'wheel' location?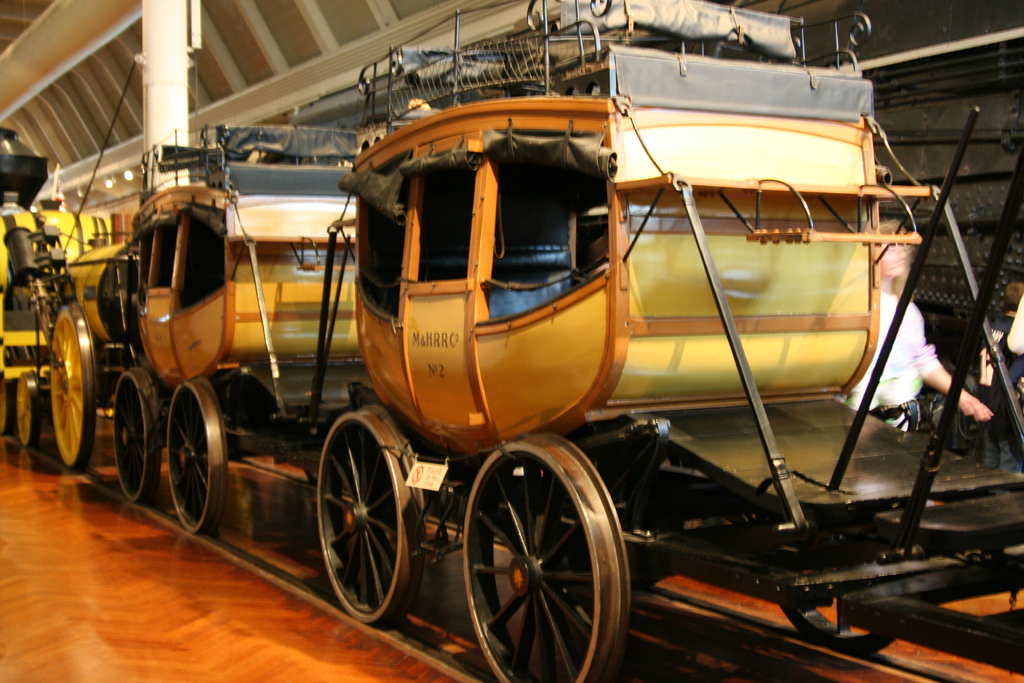
crop(316, 400, 430, 622)
